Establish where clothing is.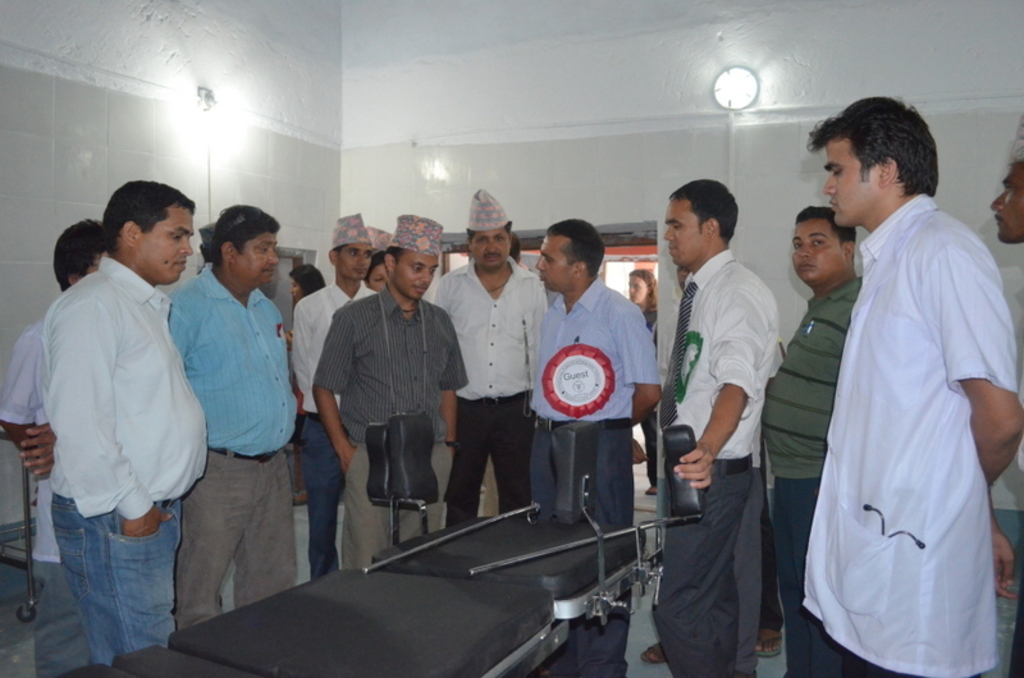
Established at <bbox>792, 192, 1018, 677</bbox>.
